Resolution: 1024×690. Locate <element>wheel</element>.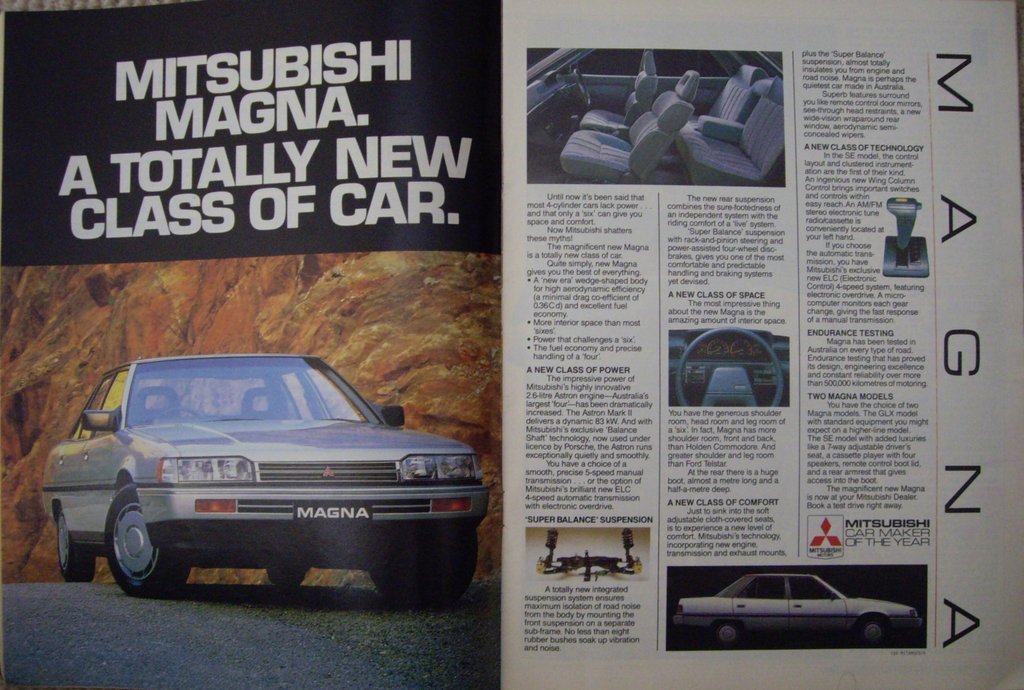
box(53, 509, 101, 586).
